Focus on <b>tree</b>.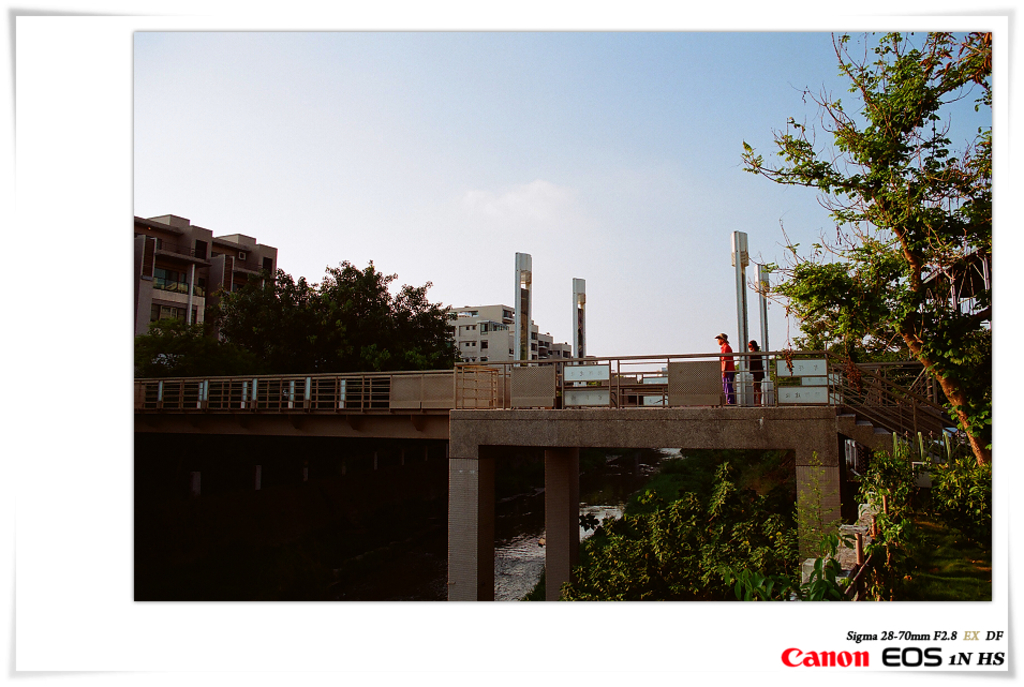
Focused at left=305, top=259, right=392, bottom=371.
